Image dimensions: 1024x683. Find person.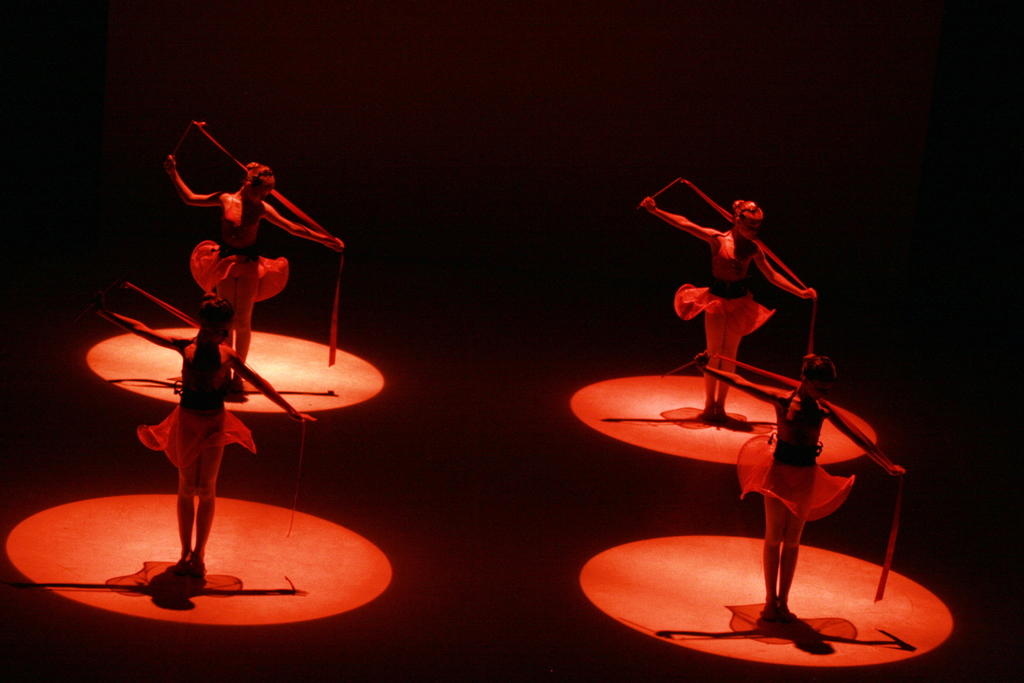
[x1=94, y1=289, x2=314, y2=589].
